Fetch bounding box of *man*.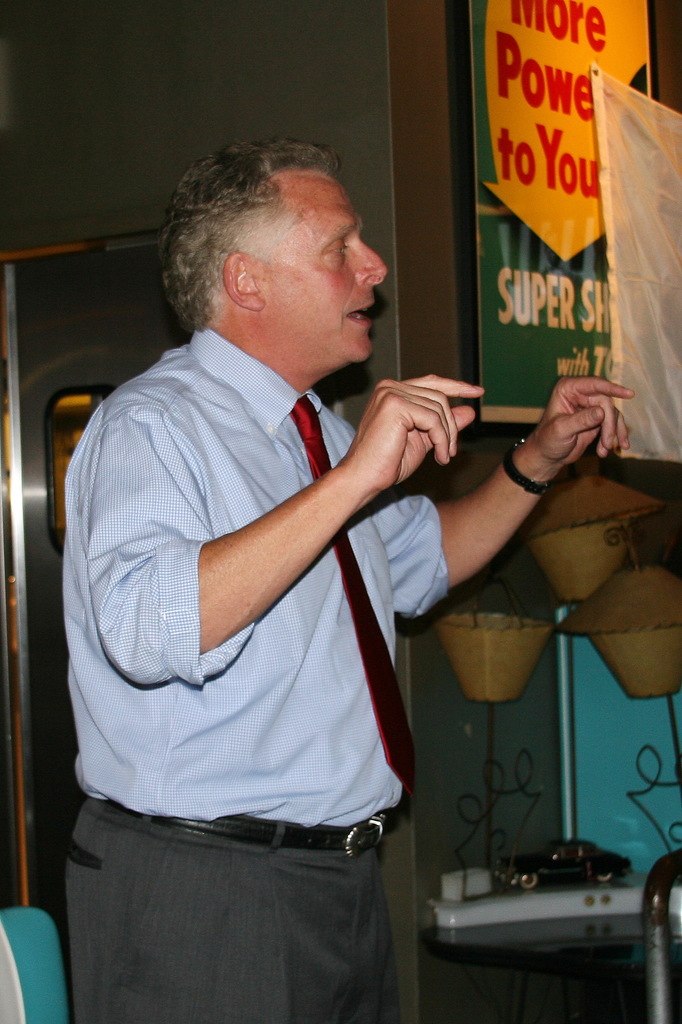
Bbox: (x1=62, y1=115, x2=544, y2=1023).
